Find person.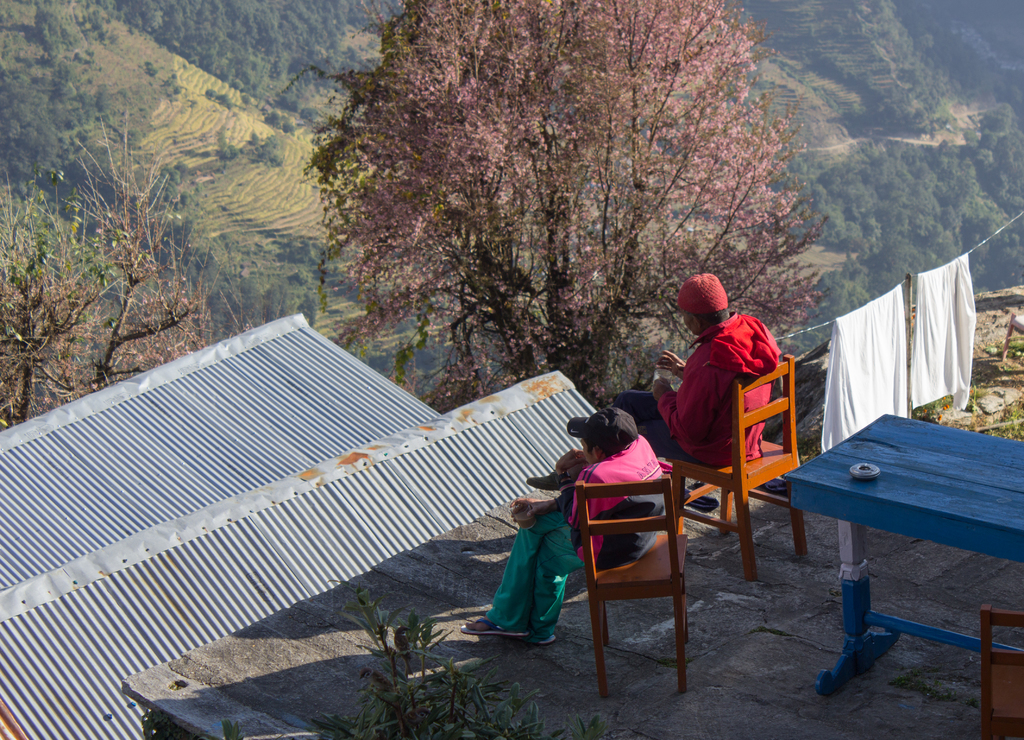
611/271/784/509.
